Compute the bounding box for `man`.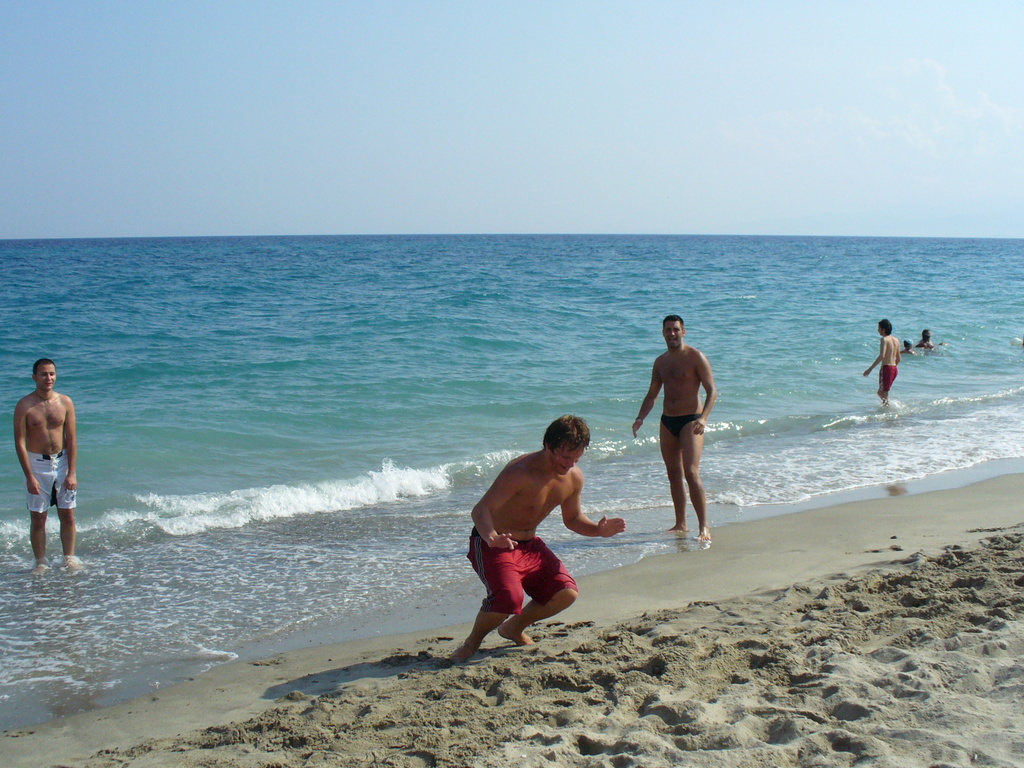
bbox=[8, 353, 79, 577].
